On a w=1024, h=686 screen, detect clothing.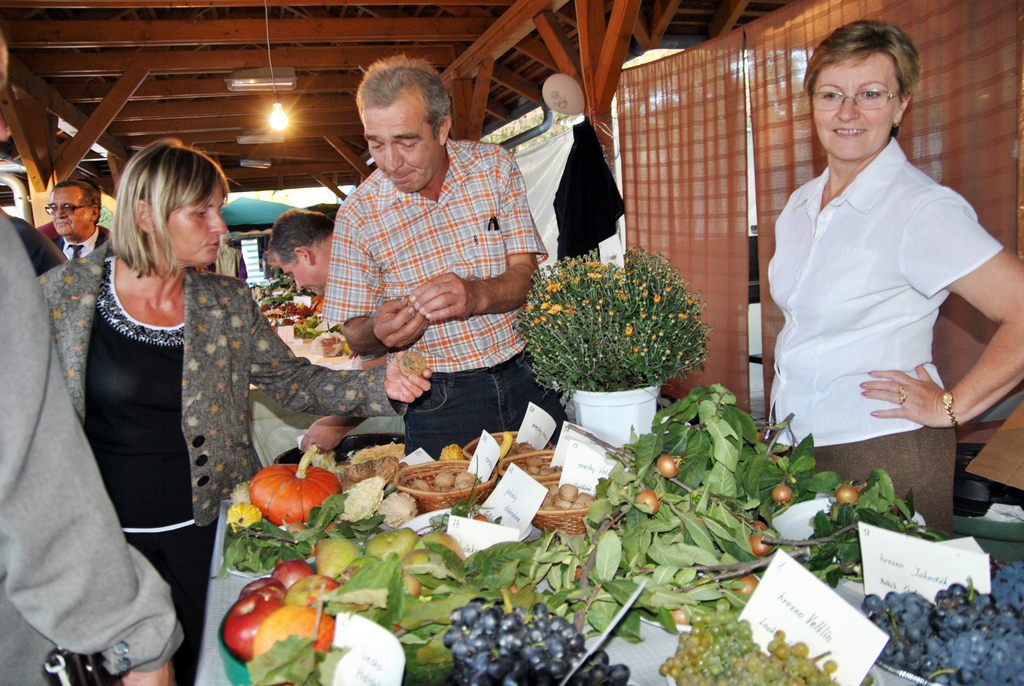
{"left": 763, "top": 133, "right": 1007, "bottom": 443}.
